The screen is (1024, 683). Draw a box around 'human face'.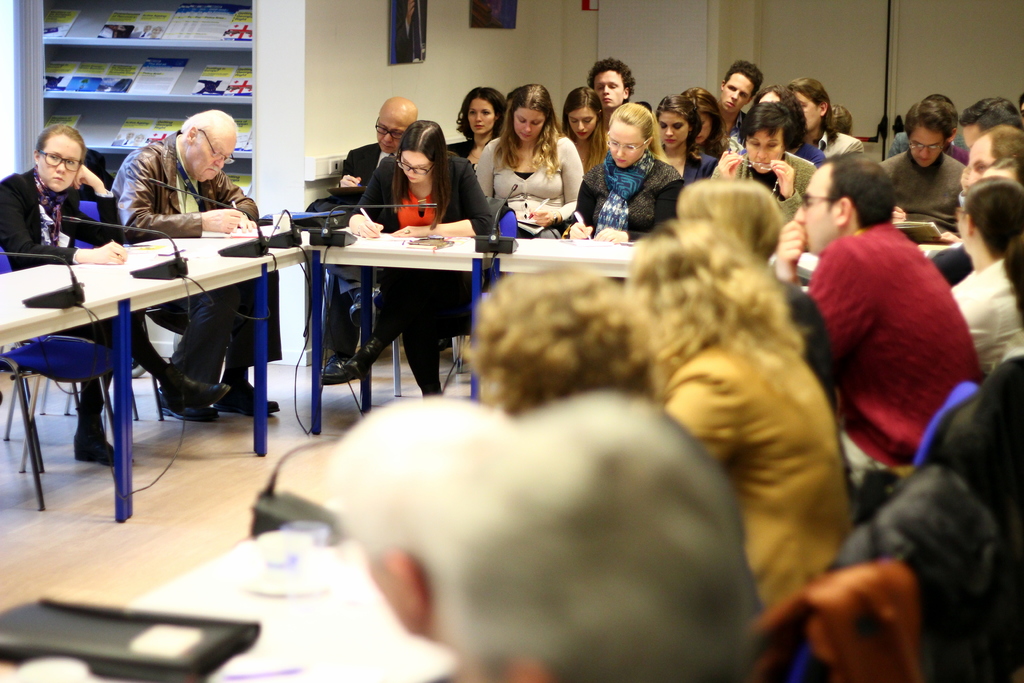
<box>465,95,495,135</box>.
